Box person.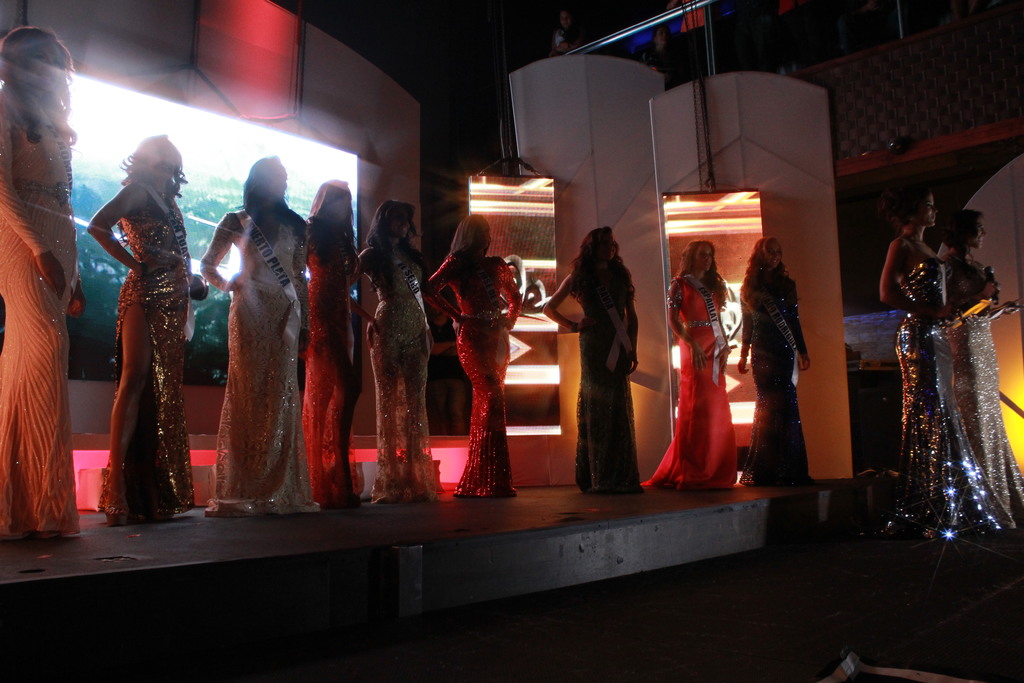
(424,212,523,497).
